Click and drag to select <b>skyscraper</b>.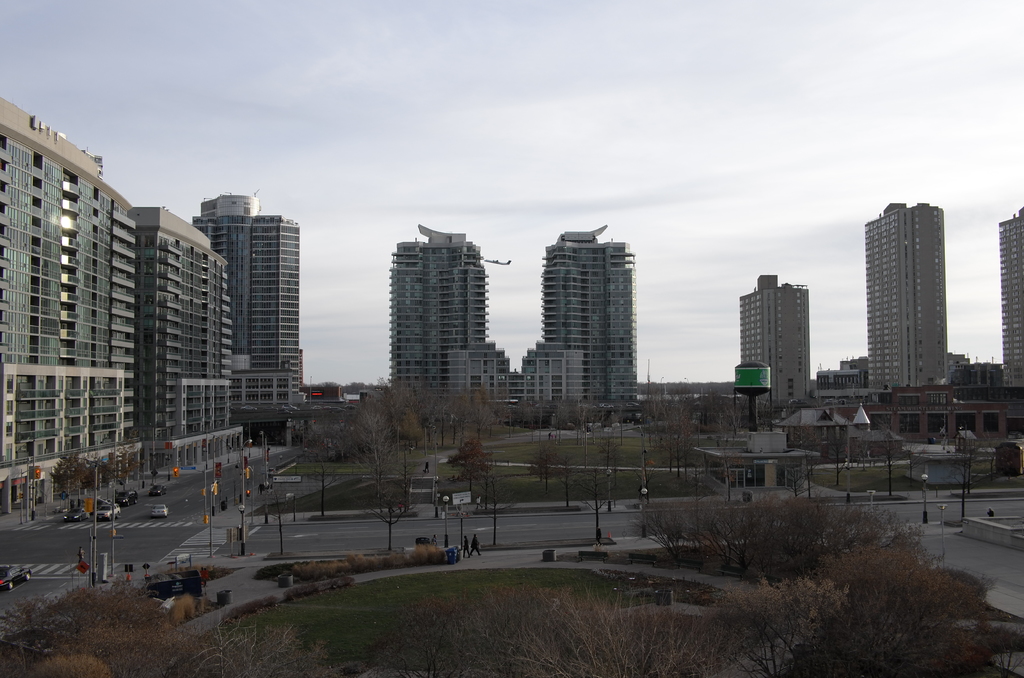
Selection: select_region(188, 177, 305, 441).
